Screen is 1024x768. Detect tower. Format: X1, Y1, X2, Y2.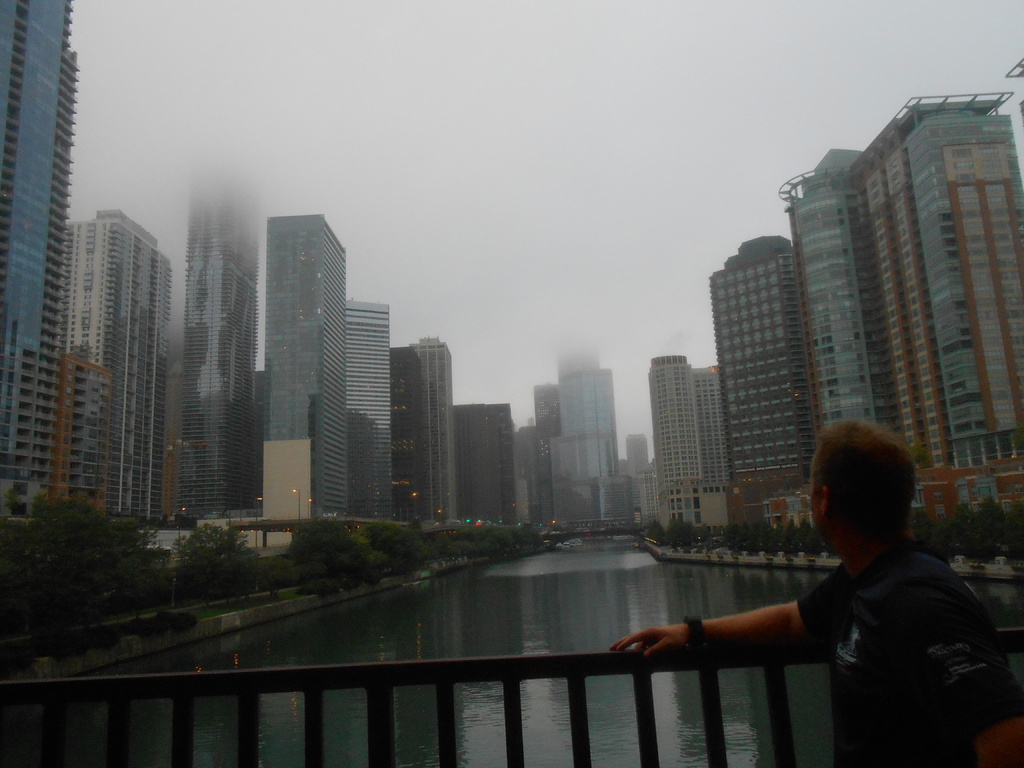
543, 344, 623, 543.
